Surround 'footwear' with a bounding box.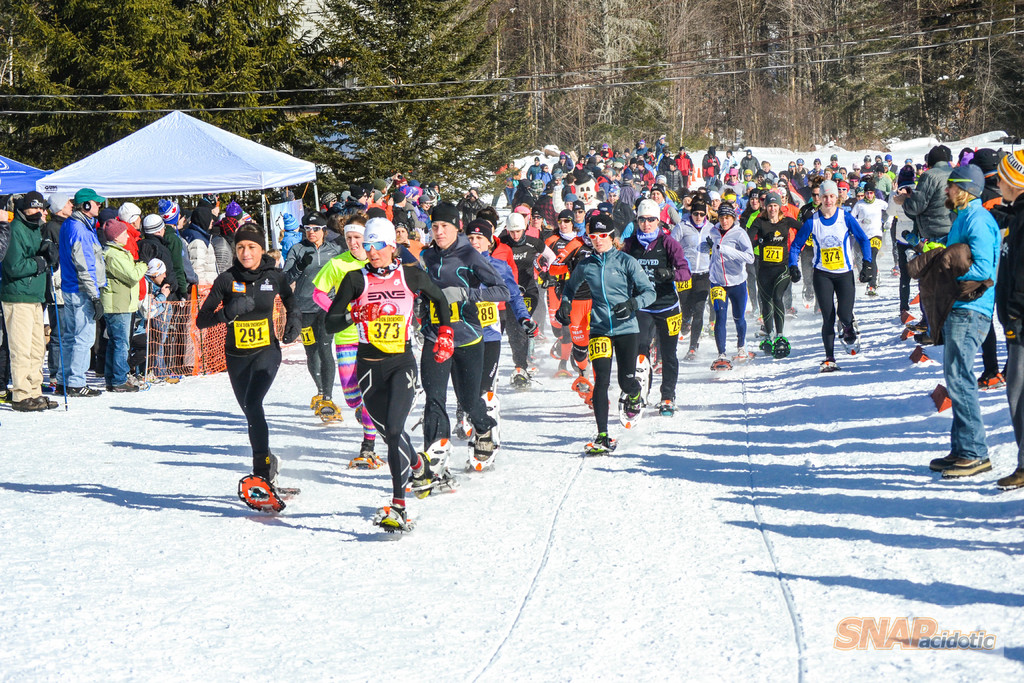
(945, 457, 995, 476).
